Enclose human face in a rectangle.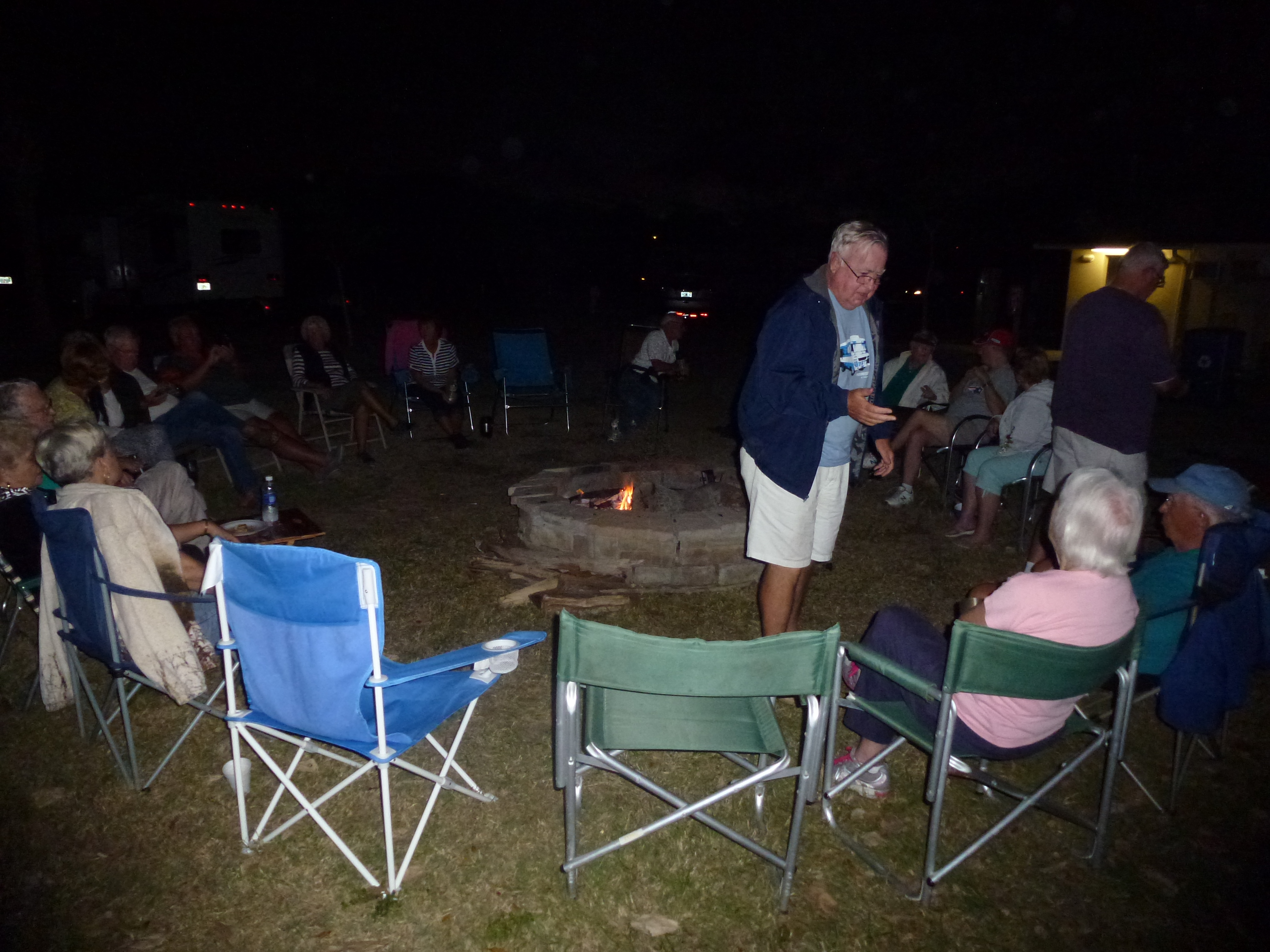
Rect(3, 130, 12, 143).
